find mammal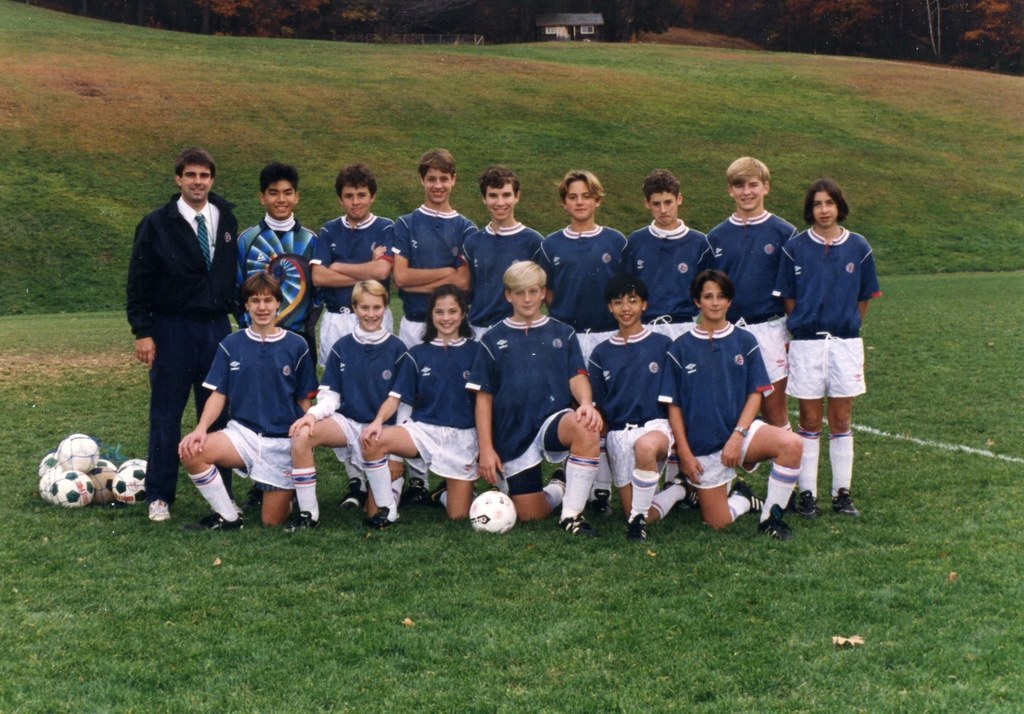
detection(703, 157, 799, 498)
